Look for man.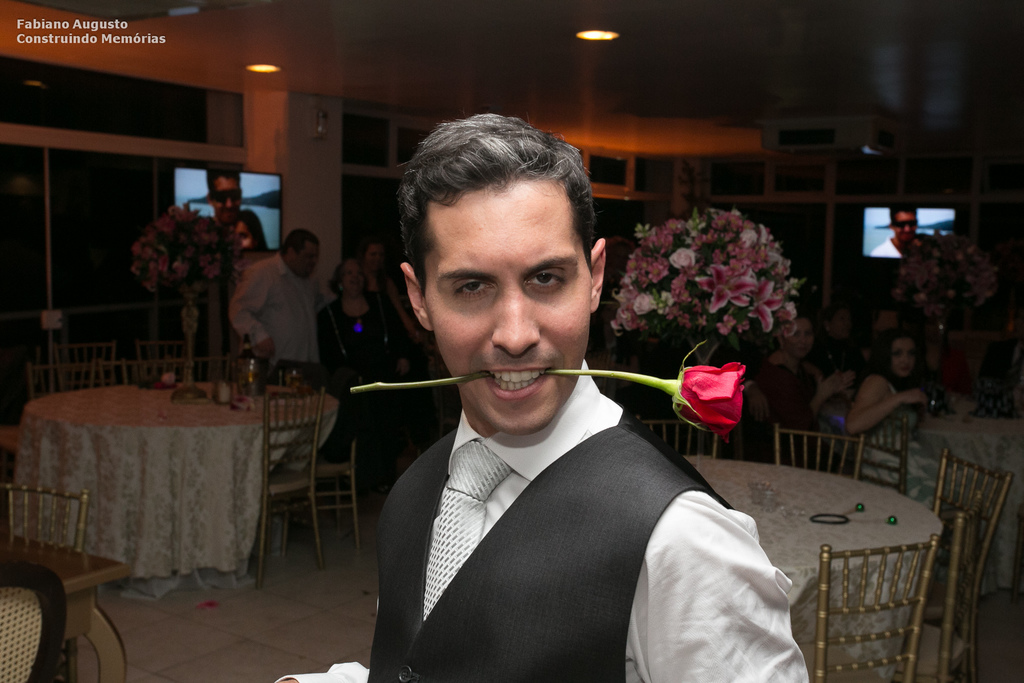
Found: {"left": 197, "top": 170, "right": 247, "bottom": 244}.
